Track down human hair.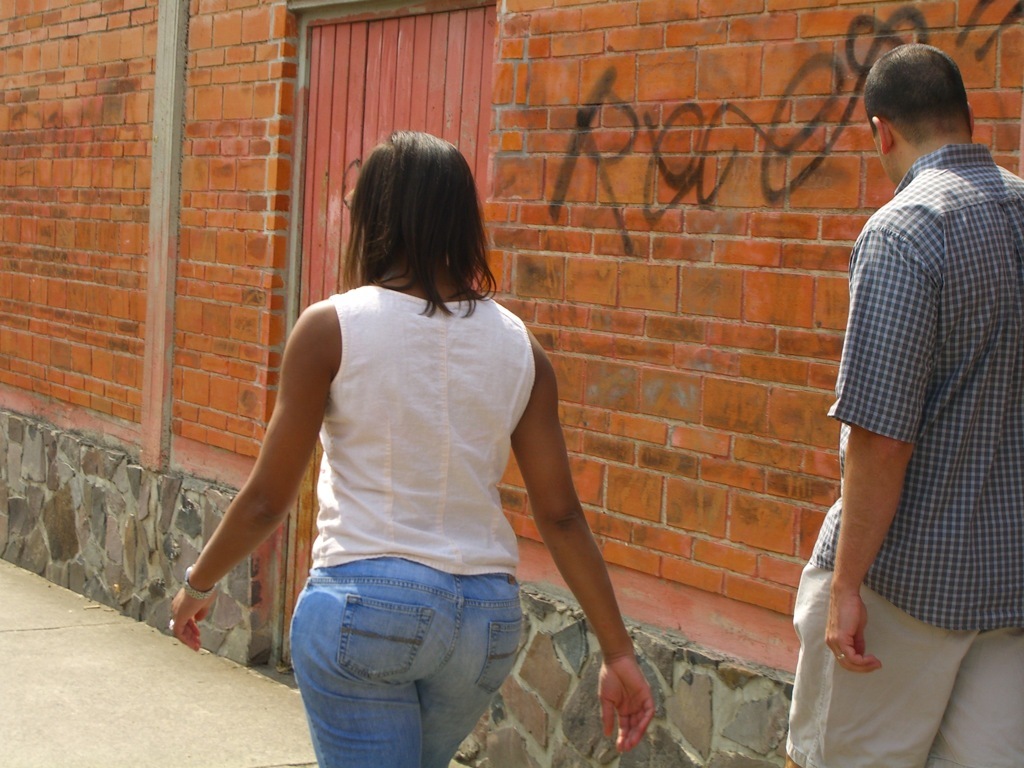
Tracked to <region>868, 43, 965, 146</region>.
